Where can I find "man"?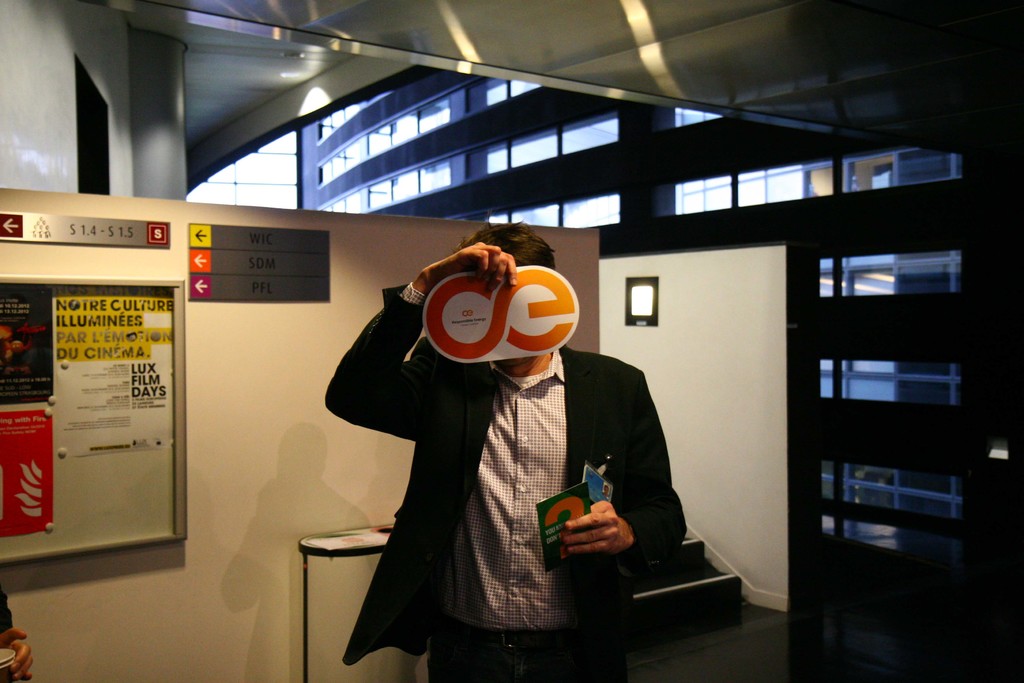
You can find it at x1=319, y1=235, x2=689, y2=664.
